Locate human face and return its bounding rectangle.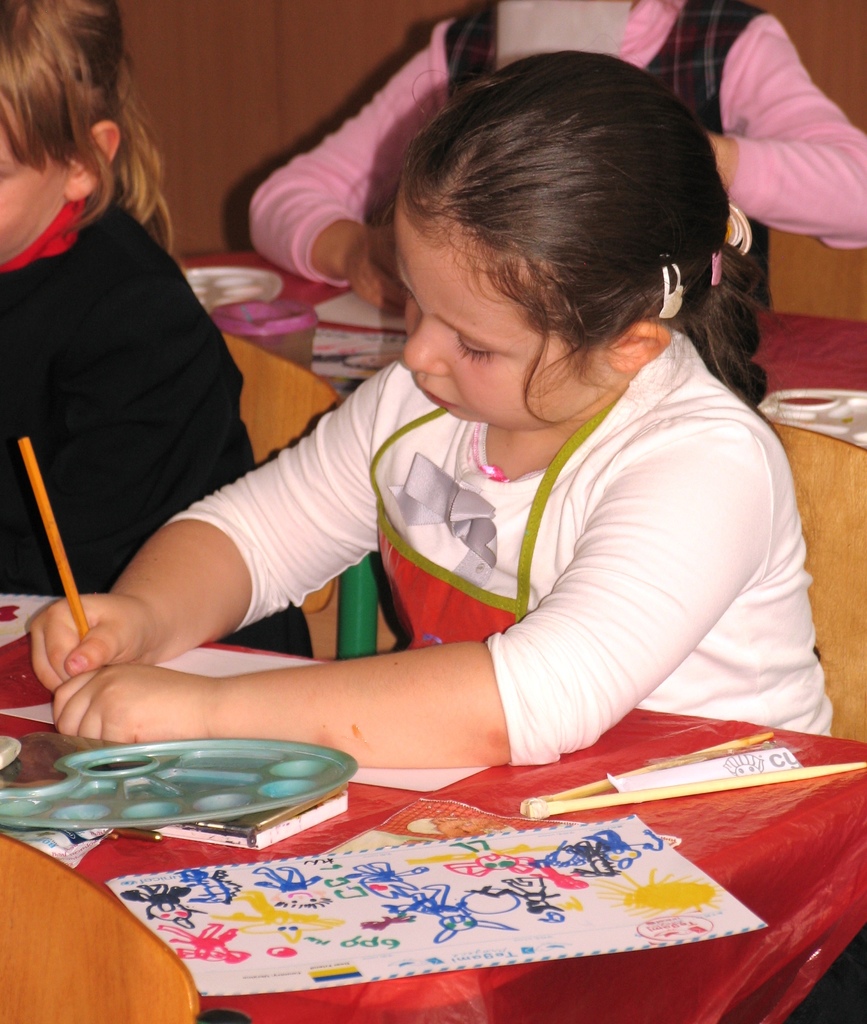
<box>388,178,619,431</box>.
